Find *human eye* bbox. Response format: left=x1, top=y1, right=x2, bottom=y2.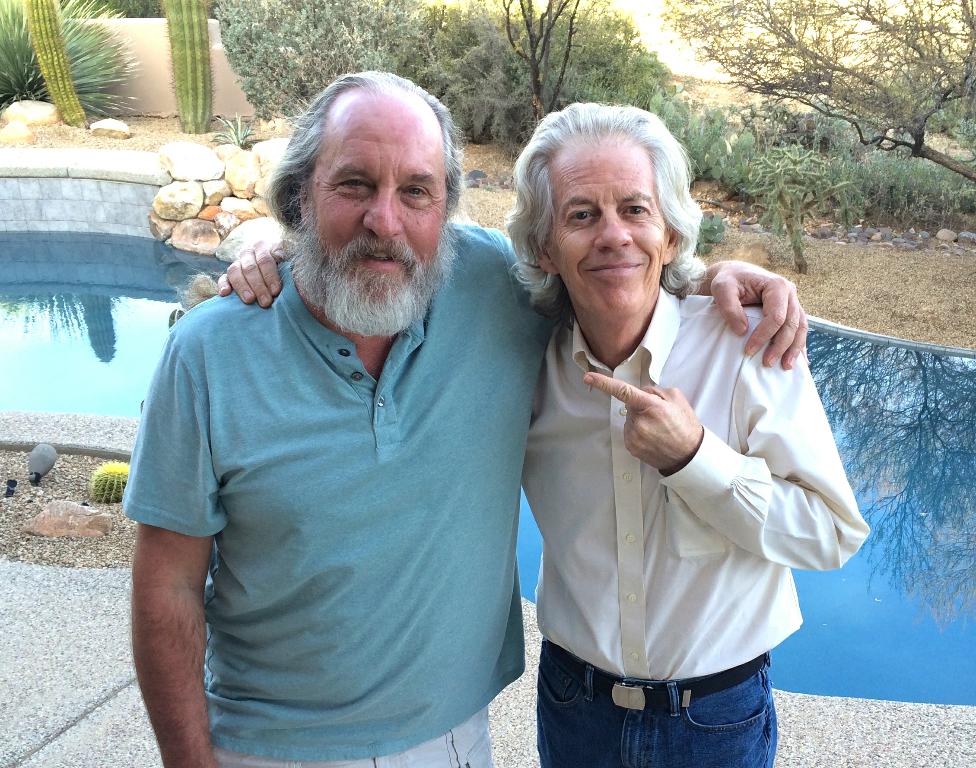
left=619, top=203, right=653, bottom=223.
